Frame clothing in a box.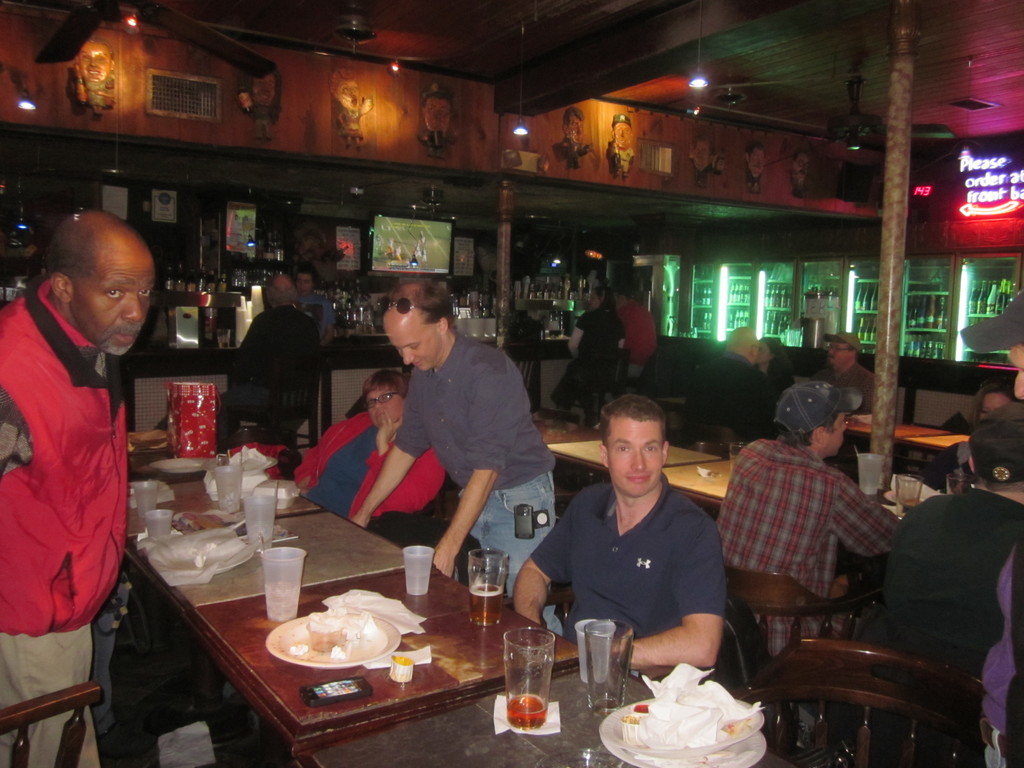
bbox=(285, 413, 445, 529).
